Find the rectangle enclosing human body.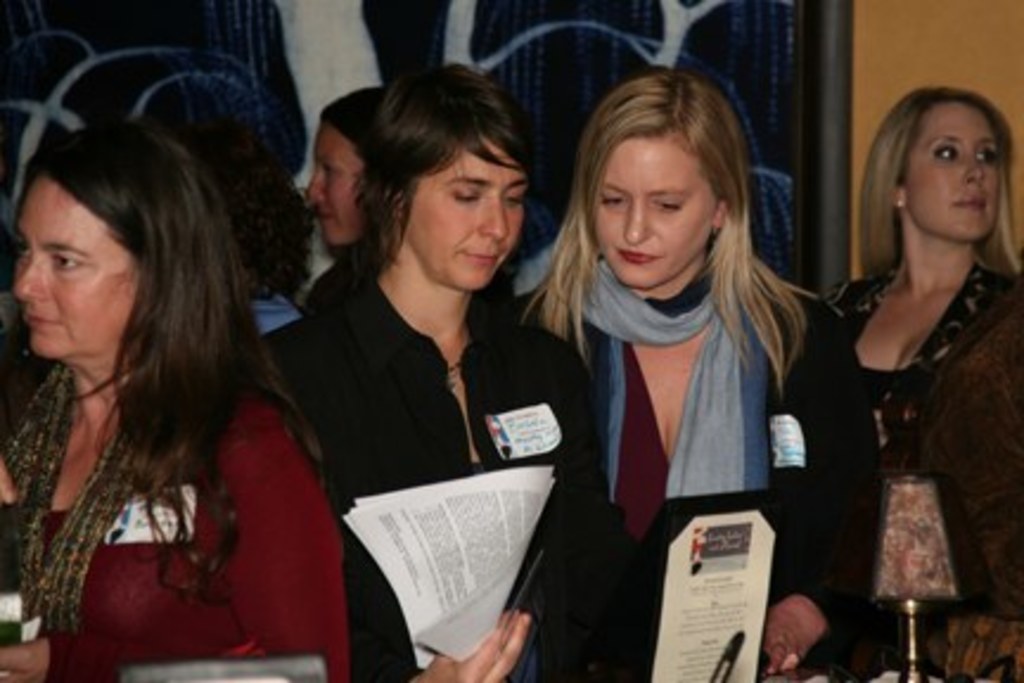
{"left": 235, "top": 258, "right": 341, "bottom": 337}.
